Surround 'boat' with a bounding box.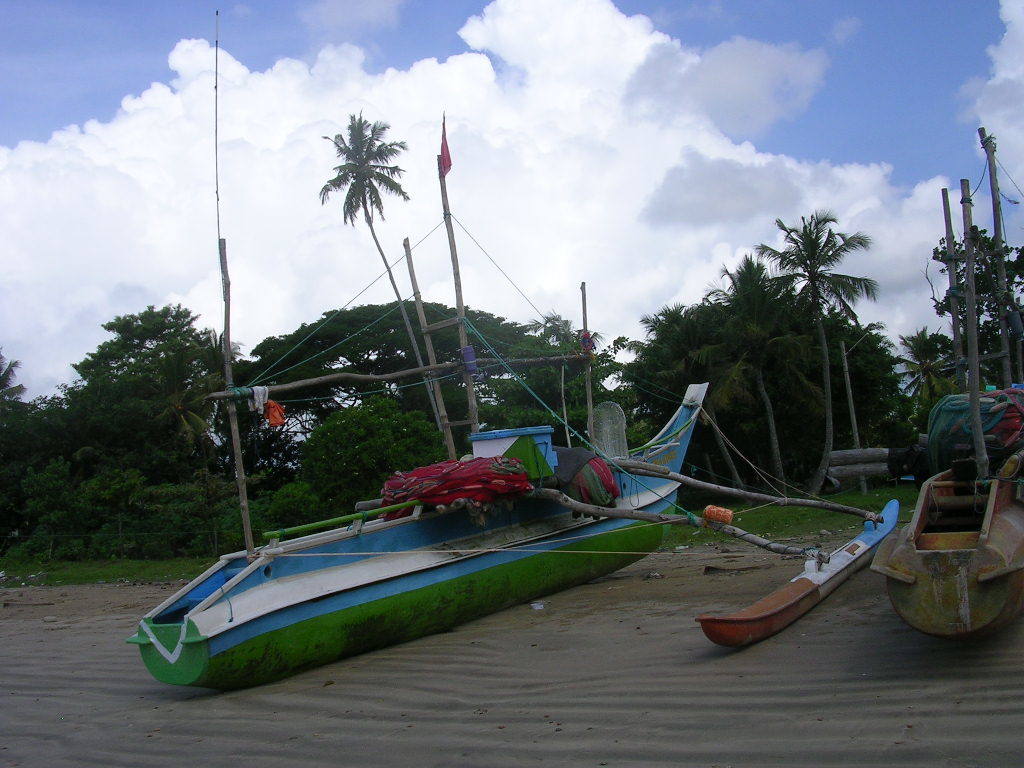
871:124:1023:638.
